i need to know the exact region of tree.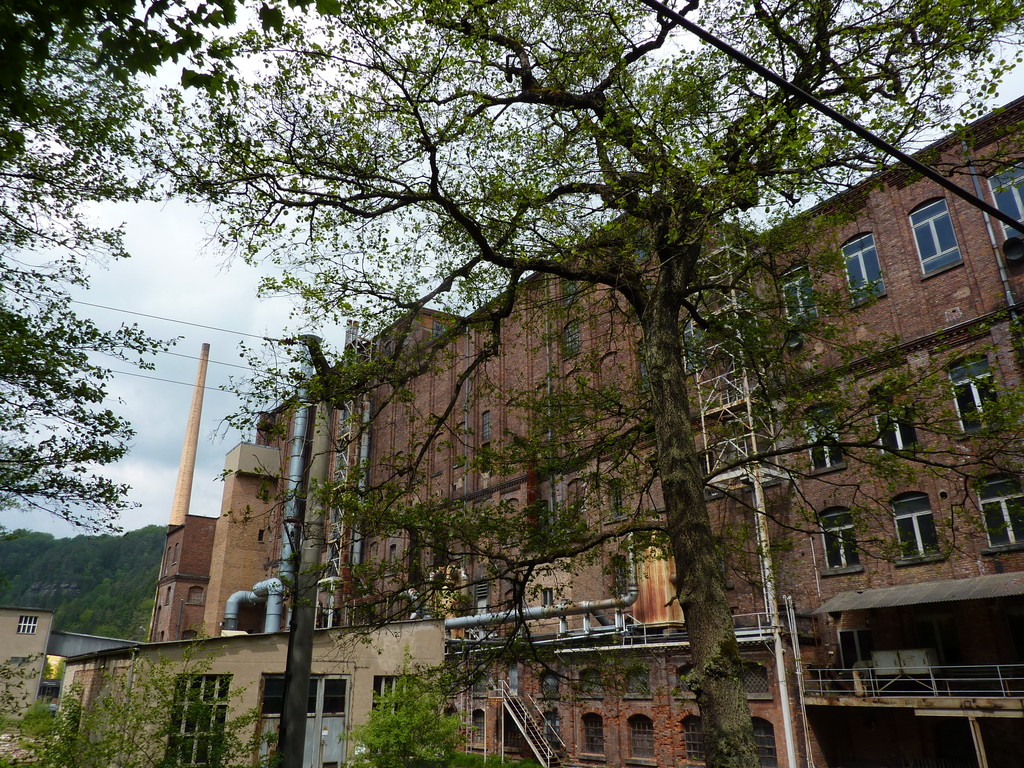
Region: {"x1": 0, "y1": 625, "x2": 284, "y2": 767}.
